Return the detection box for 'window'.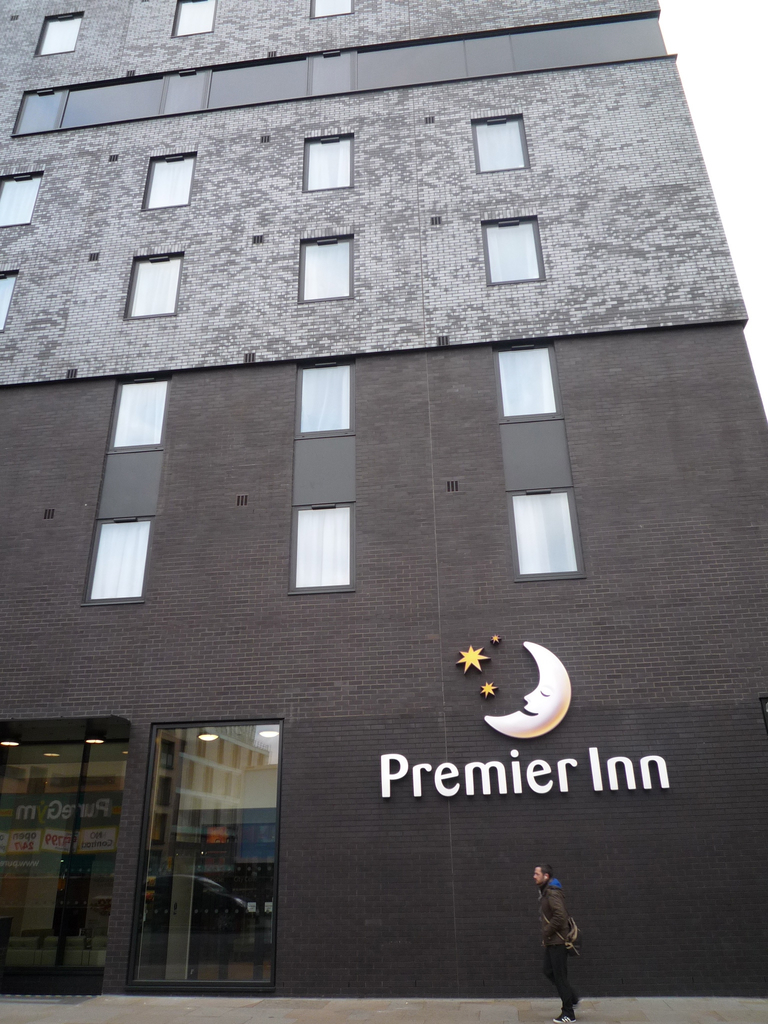
select_region(120, 713, 282, 996).
